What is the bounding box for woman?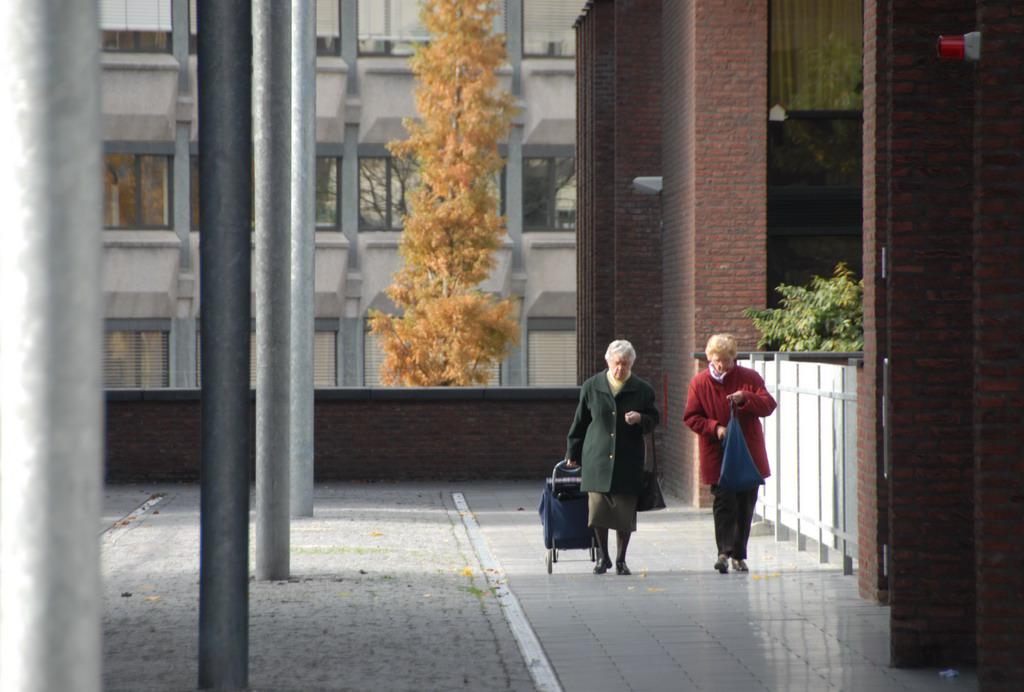
692,336,785,579.
